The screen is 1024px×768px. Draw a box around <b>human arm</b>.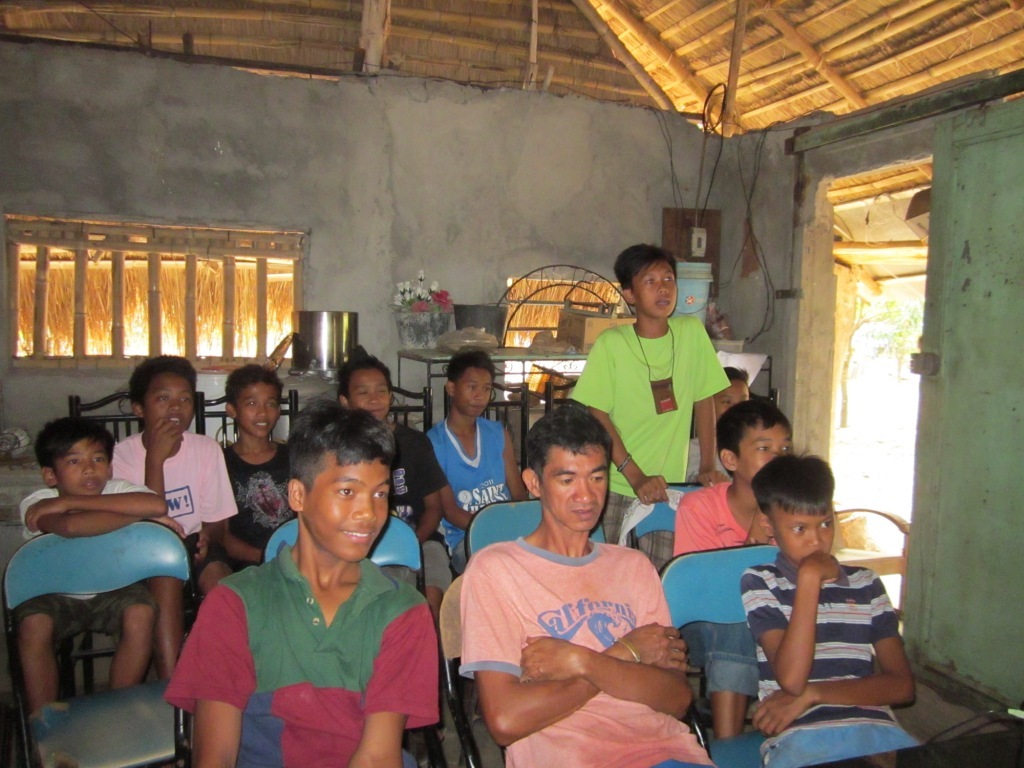
[left=409, top=439, right=444, bottom=548].
